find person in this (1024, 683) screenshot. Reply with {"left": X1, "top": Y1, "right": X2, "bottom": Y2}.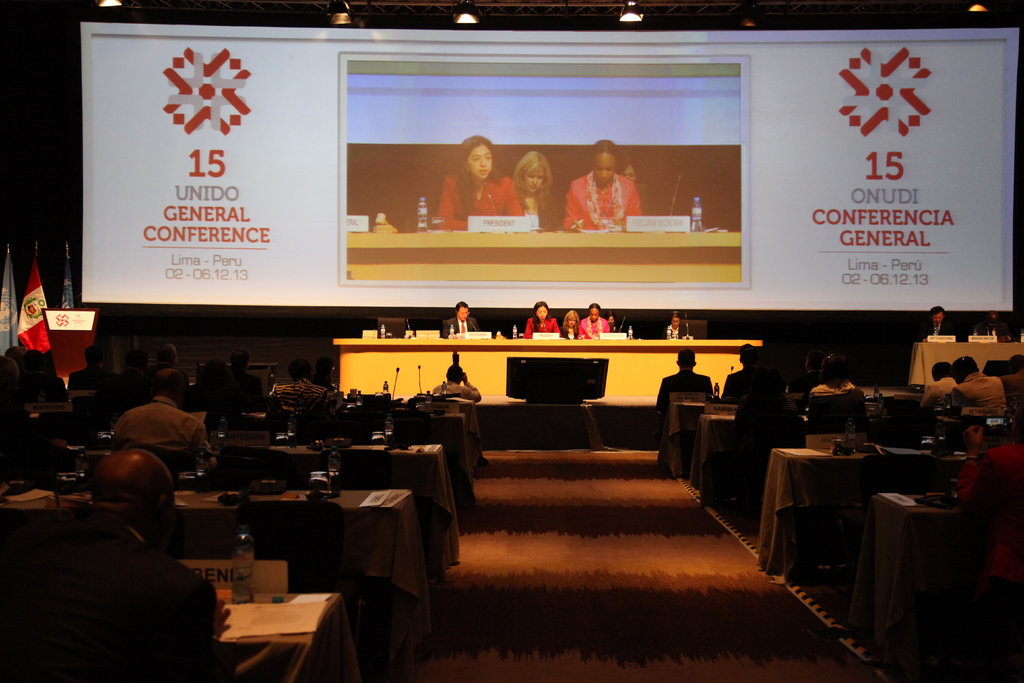
{"left": 916, "top": 306, "right": 966, "bottom": 347}.
